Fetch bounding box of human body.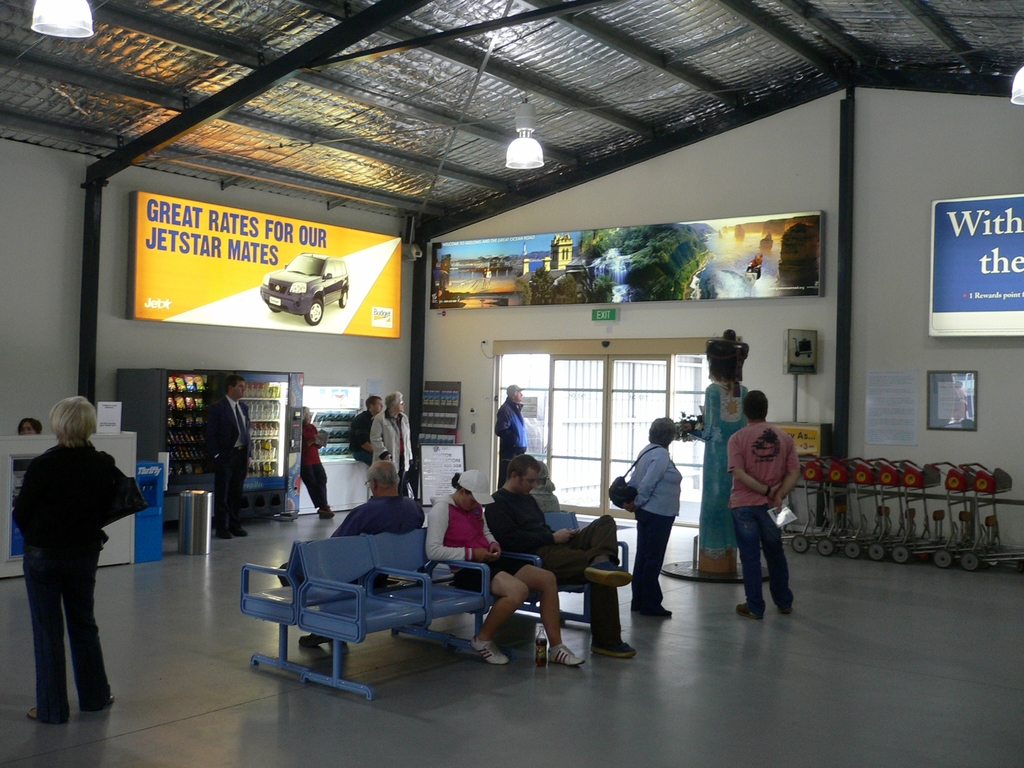
Bbox: 496/398/532/484.
